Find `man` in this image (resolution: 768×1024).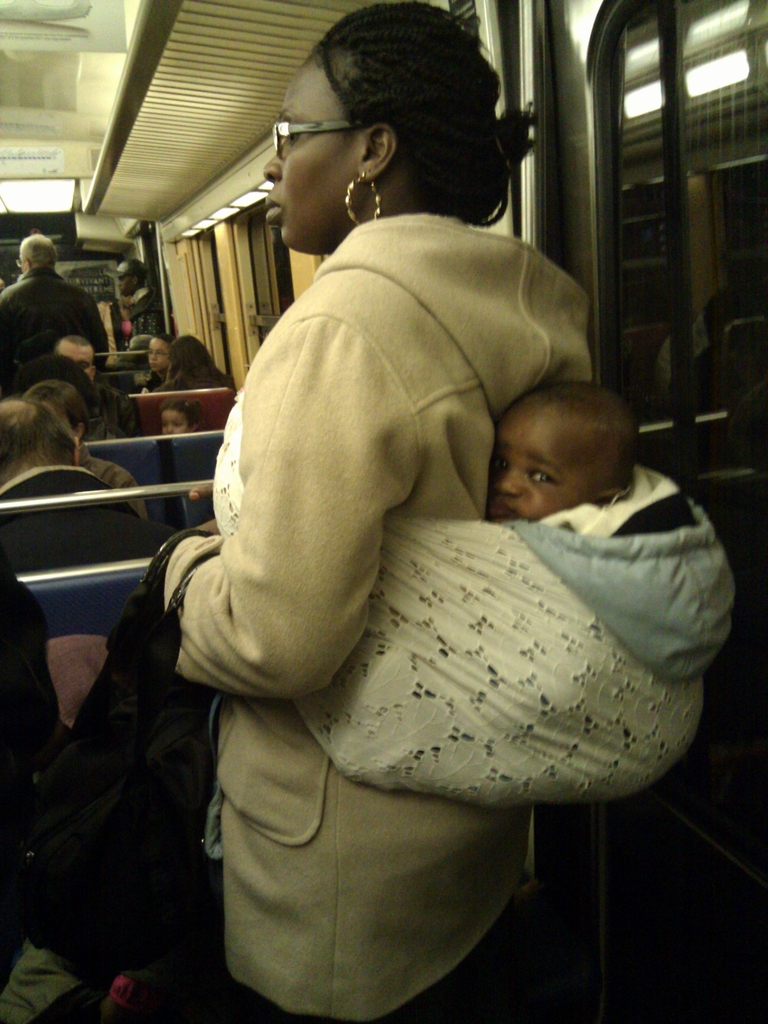
box=[0, 230, 119, 406].
